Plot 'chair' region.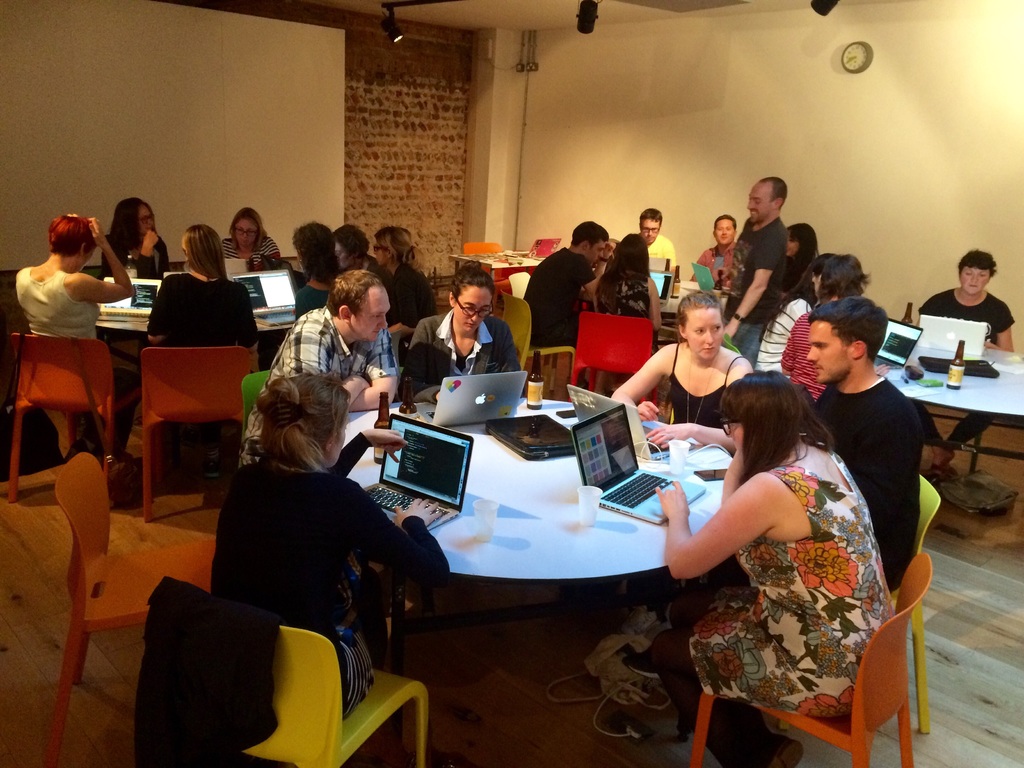
Plotted at bbox=(505, 273, 530, 303).
